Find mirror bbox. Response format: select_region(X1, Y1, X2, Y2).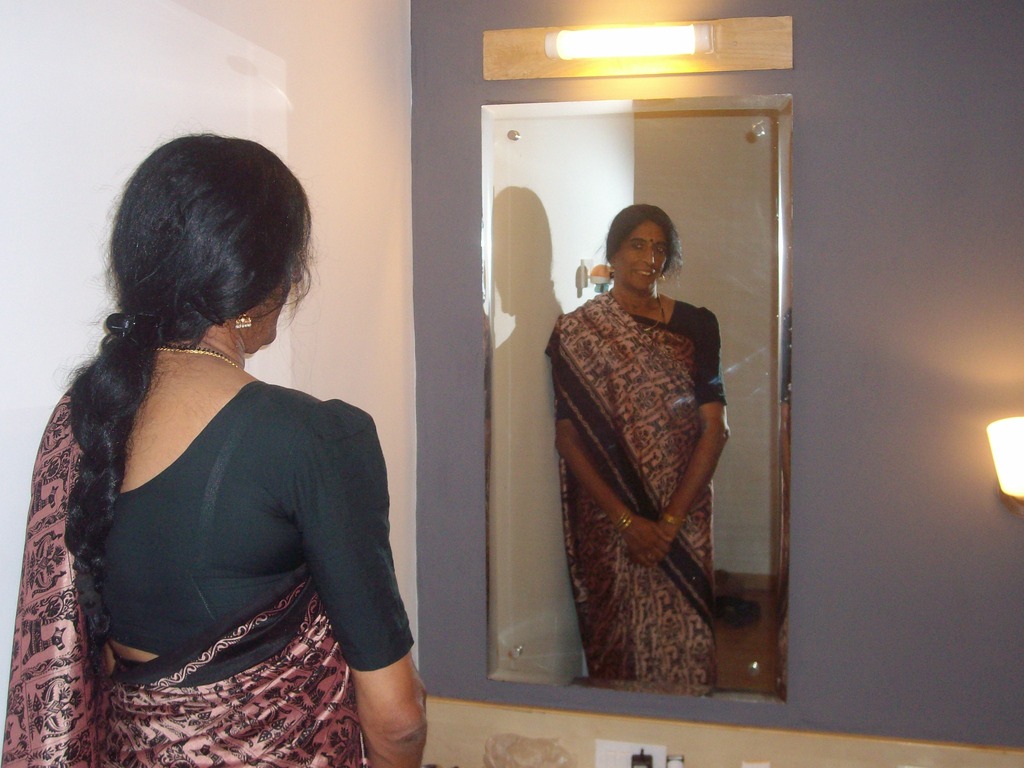
select_region(479, 93, 792, 705).
